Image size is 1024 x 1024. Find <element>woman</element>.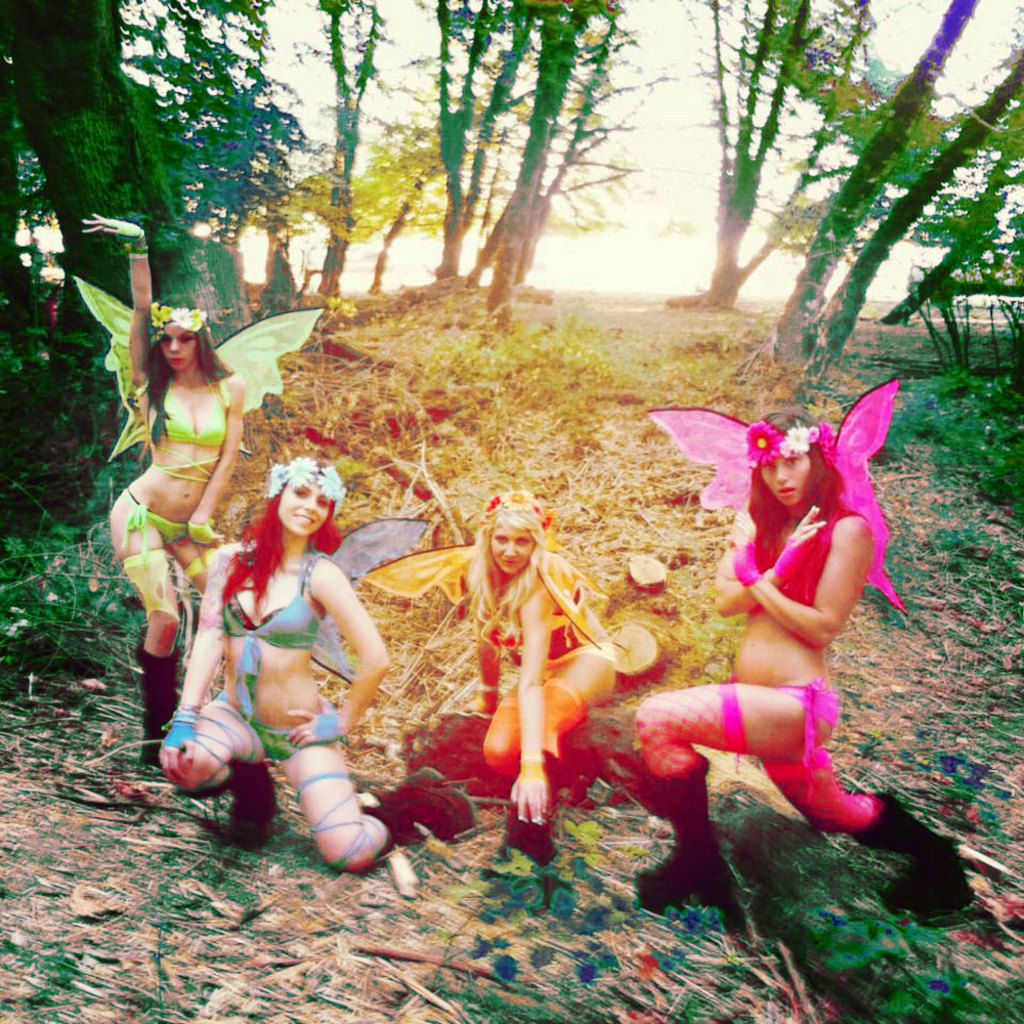
(153, 460, 465, 881).
